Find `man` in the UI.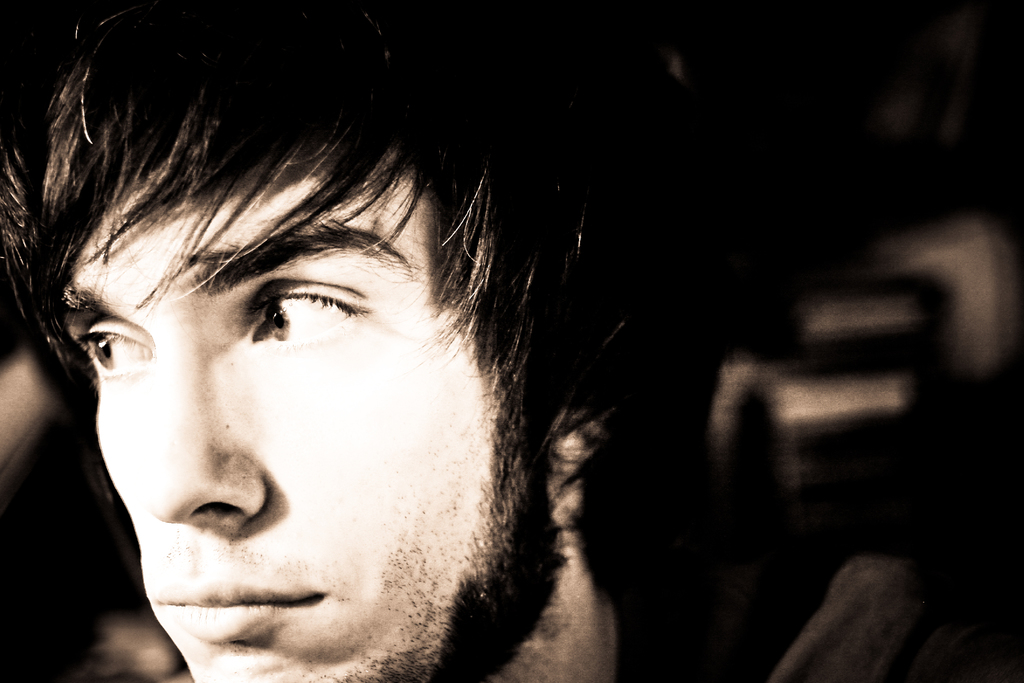
UI element at [left=0, top=36, right=740, bottom=671].
